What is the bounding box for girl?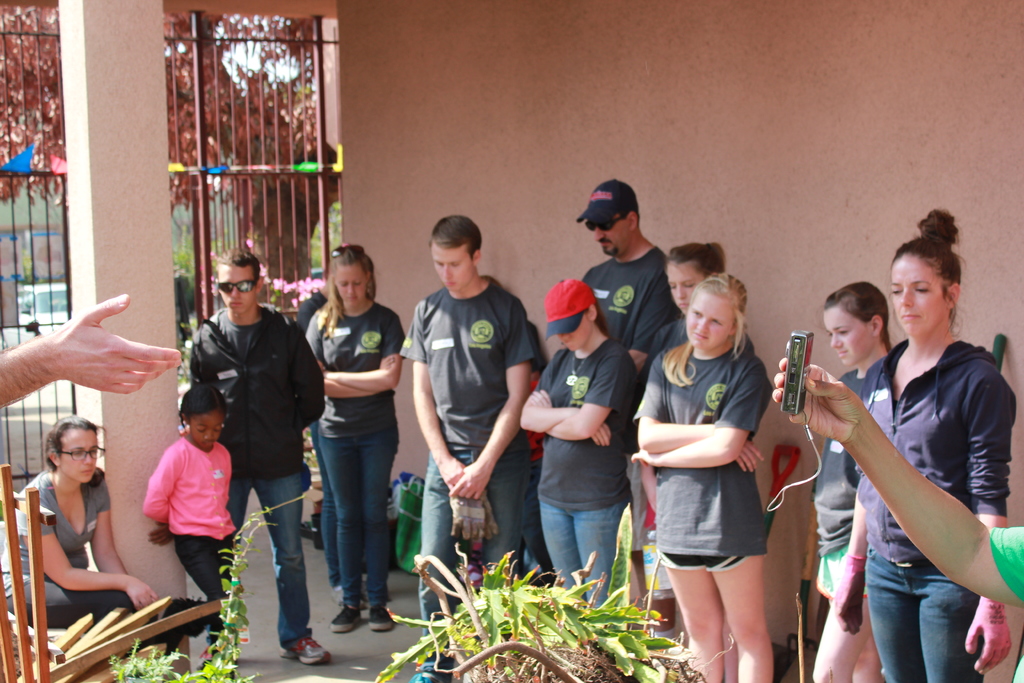
<region>807, 274, 897, 682</region>.
